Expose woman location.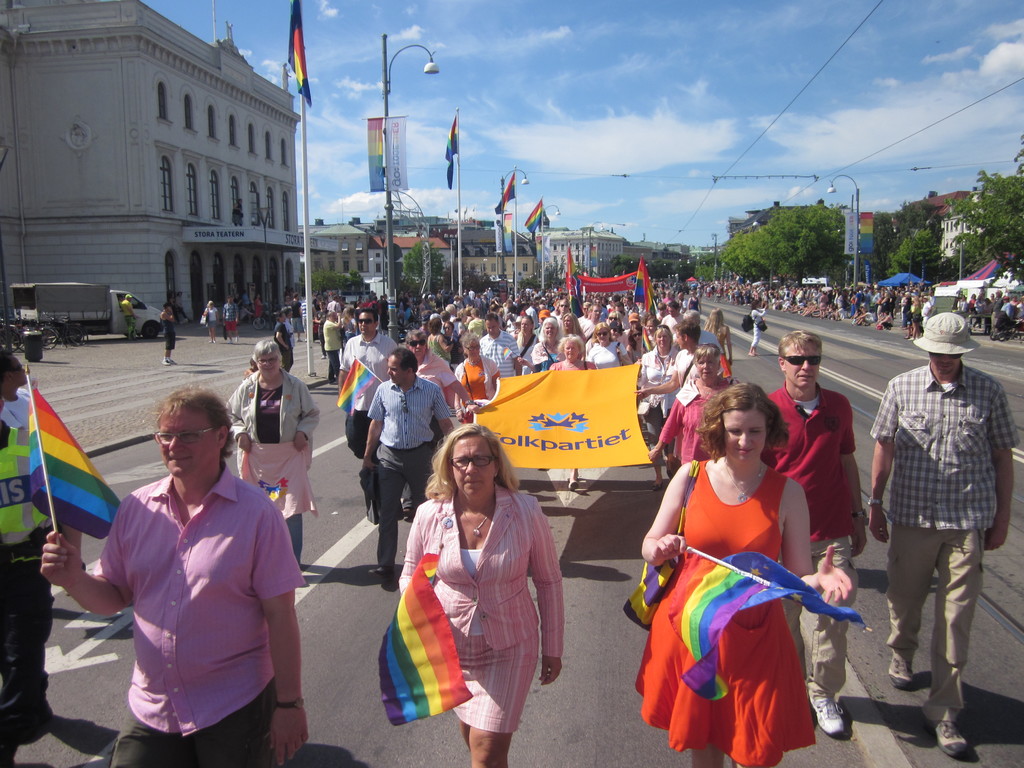
Exposed at left=530, top=314, right=563, bottom=364.
